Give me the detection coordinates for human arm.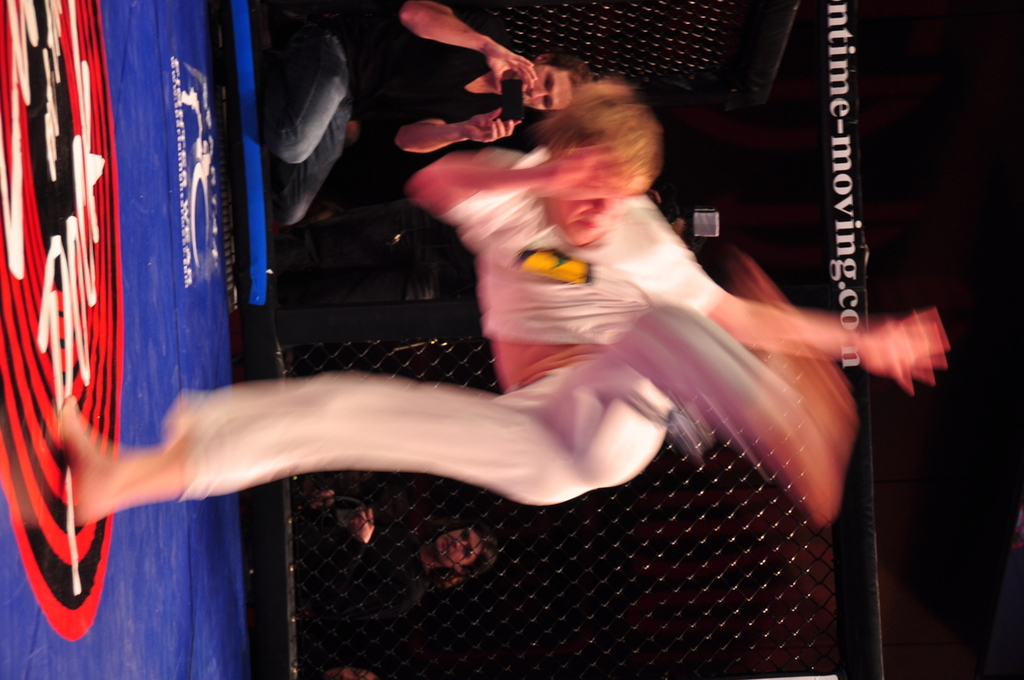
[left=390, top=97, right=530, bottom=156].
